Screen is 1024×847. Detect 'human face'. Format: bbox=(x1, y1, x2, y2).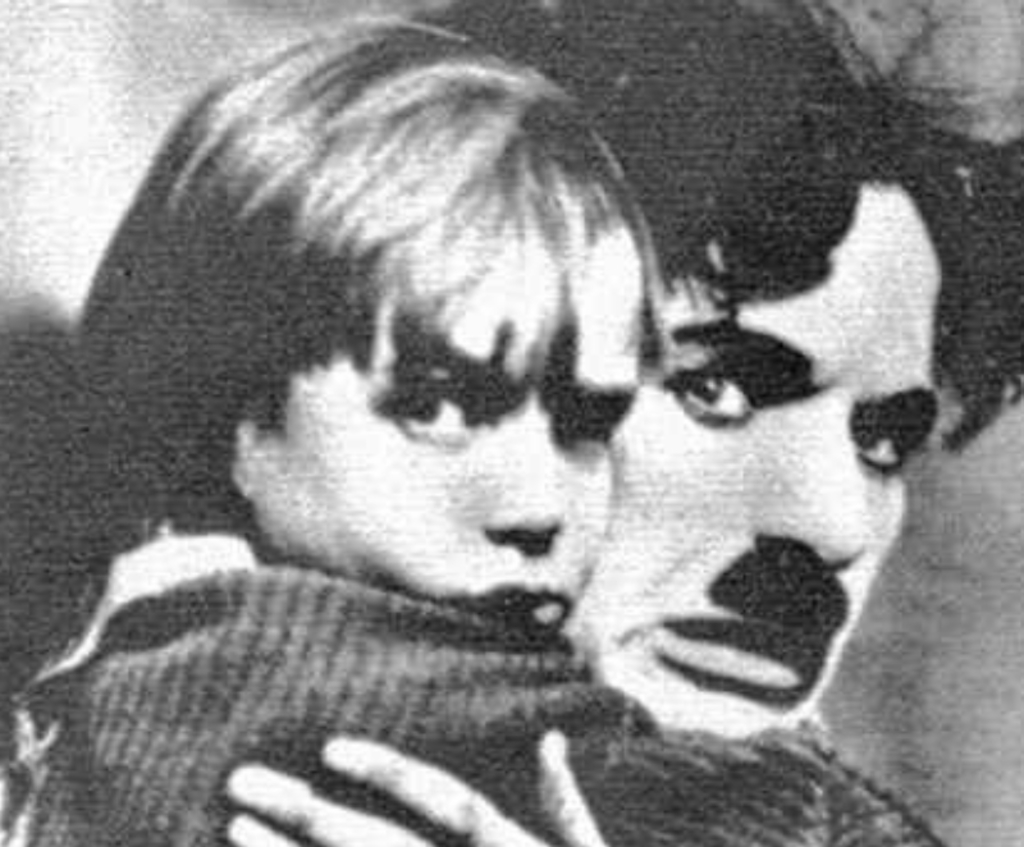
bbox=(557, 179, 965, 750).
